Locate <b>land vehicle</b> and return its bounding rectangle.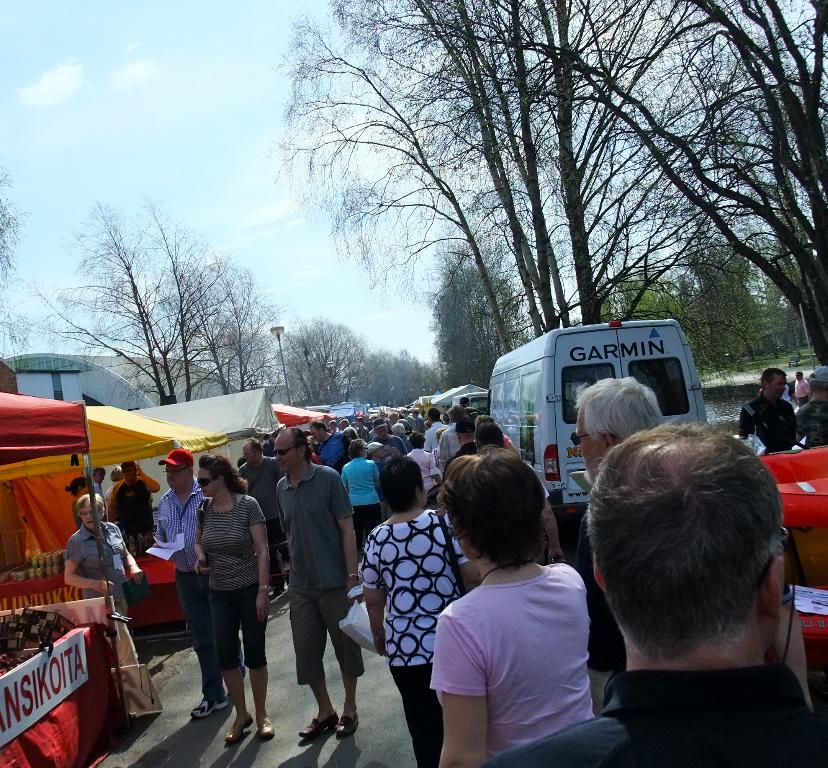
bbox=(452, 393, 485, 410).
